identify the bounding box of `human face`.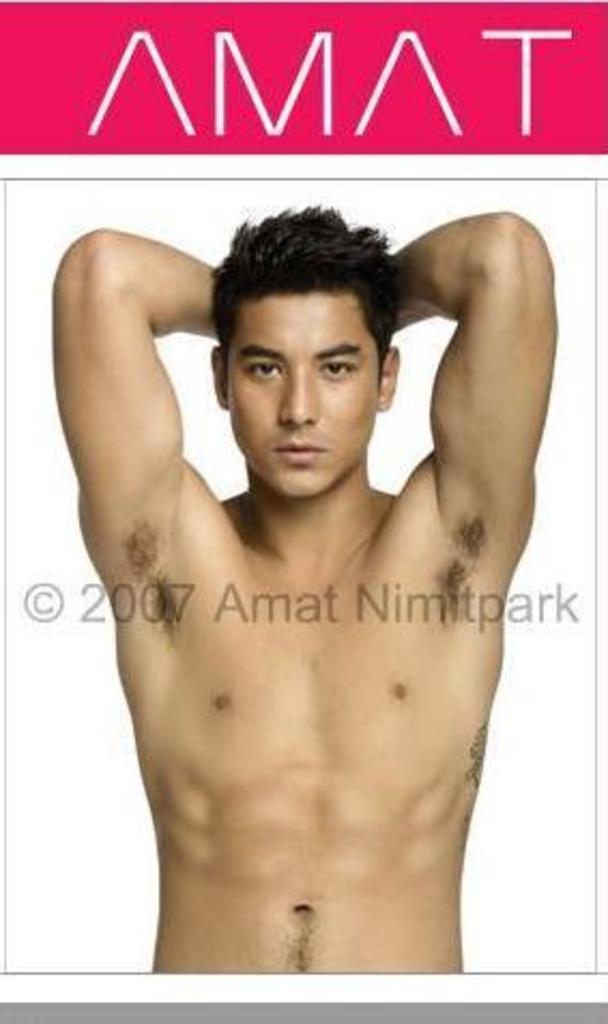
(left=226, top=298, right=382, bottom=496).
